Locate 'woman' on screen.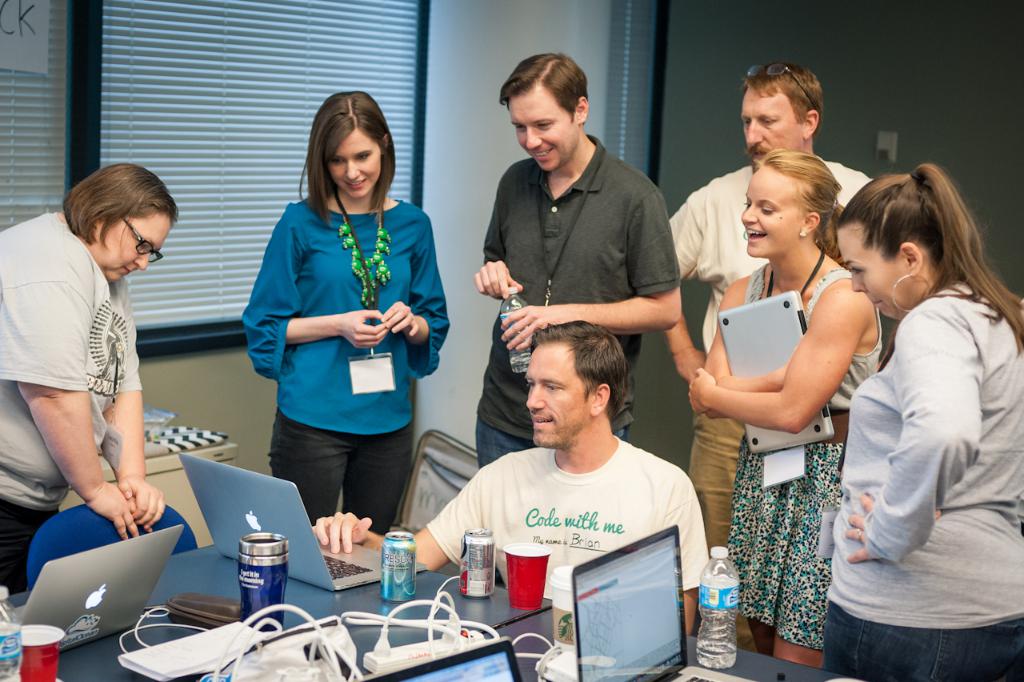
On screen at box(0, 161, 182, 594).
